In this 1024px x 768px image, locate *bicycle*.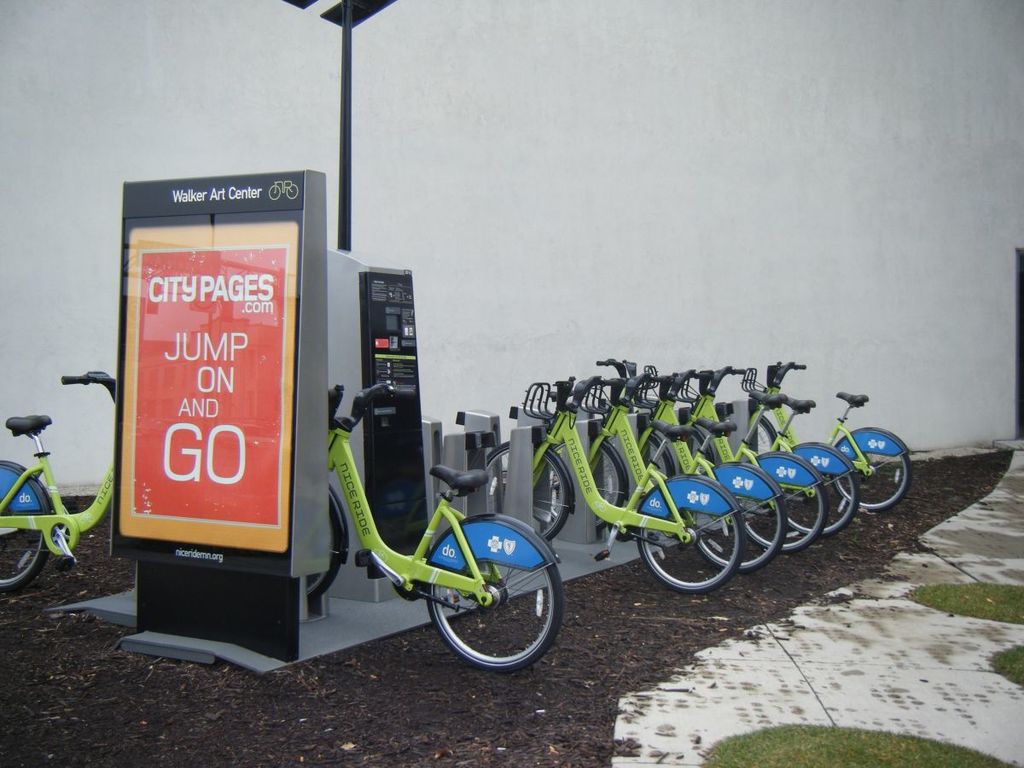
Bounding box: x1=577, y1=349, x2=794, y2=563.
